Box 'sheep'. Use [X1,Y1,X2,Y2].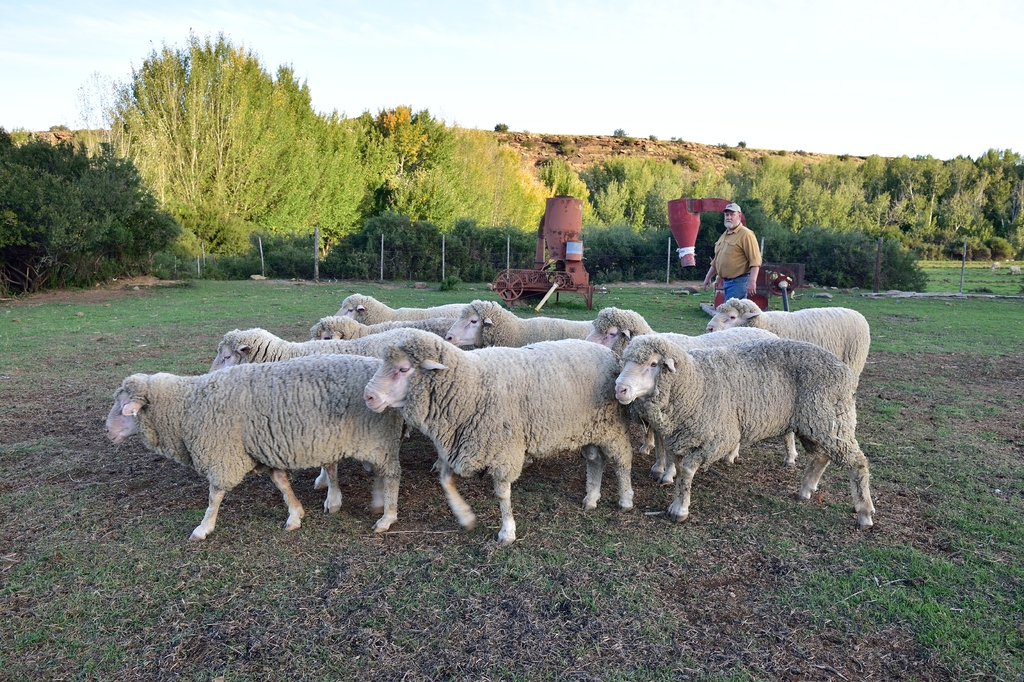
[608,317,871,526].
